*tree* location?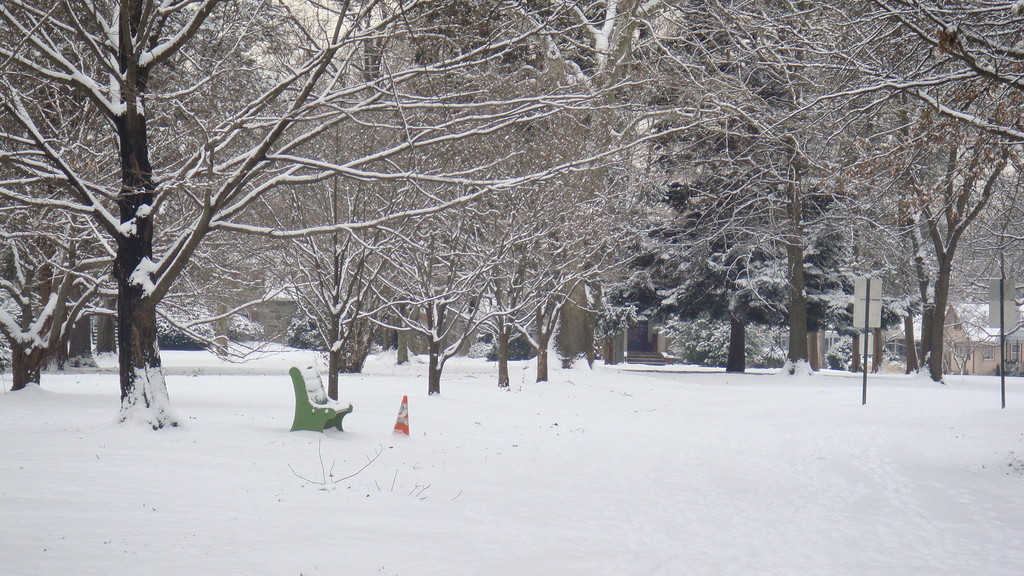
(x1=940, y1=221, x2=991, y2=367)
